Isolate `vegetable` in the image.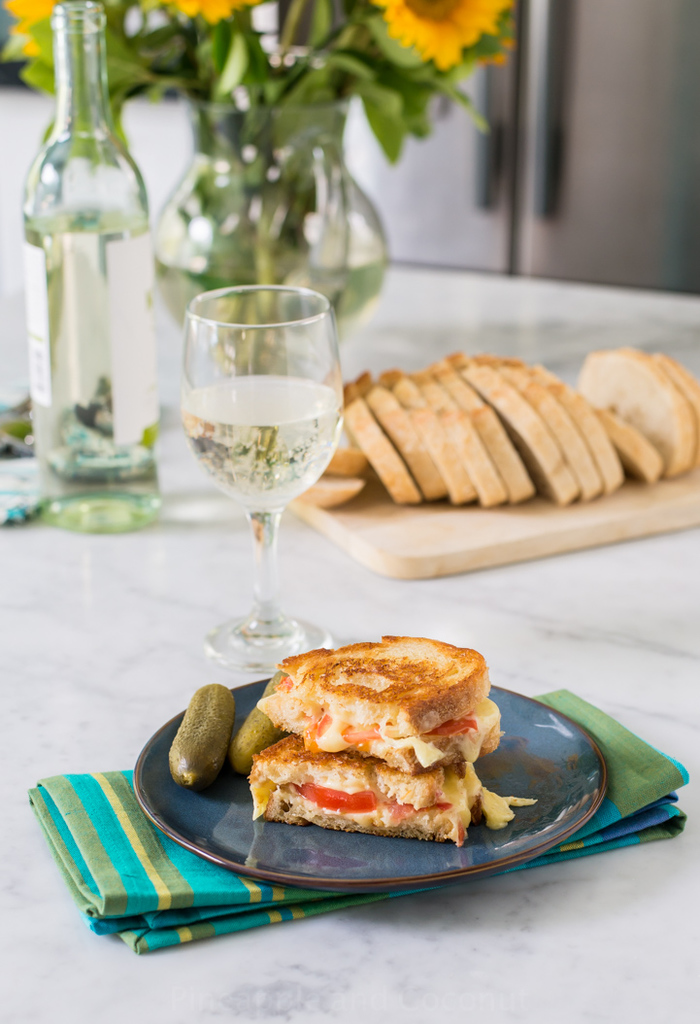
Isolated region: {"x1": 217, "y1": 669, "x2": 286, "y2": 772}.
